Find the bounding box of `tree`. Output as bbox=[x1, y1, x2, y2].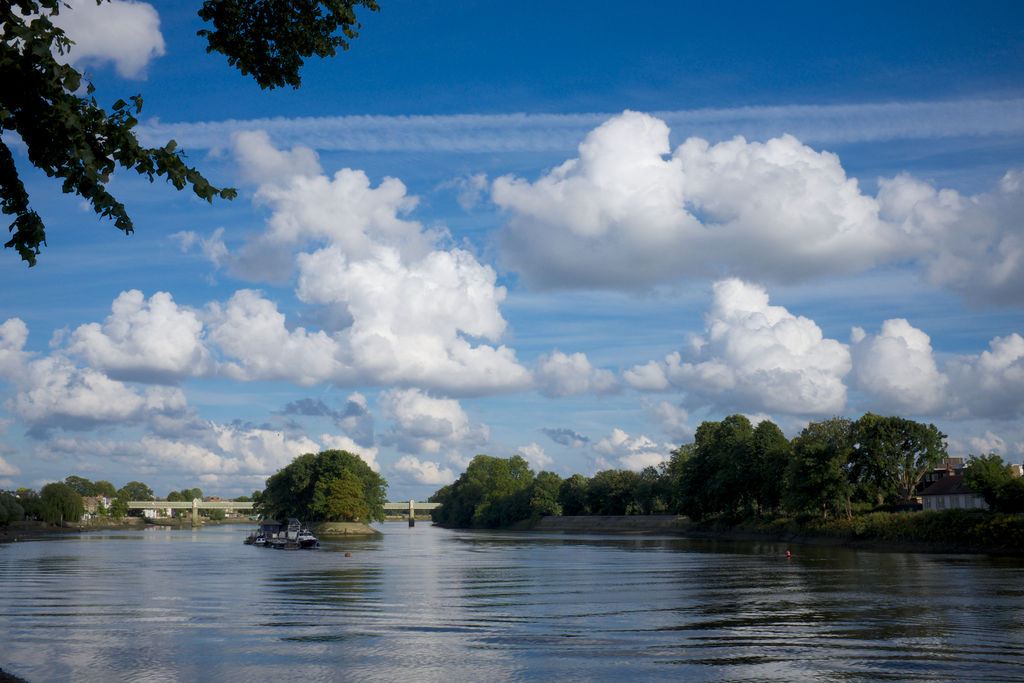
bbox=[565, 470, 591, 503].
